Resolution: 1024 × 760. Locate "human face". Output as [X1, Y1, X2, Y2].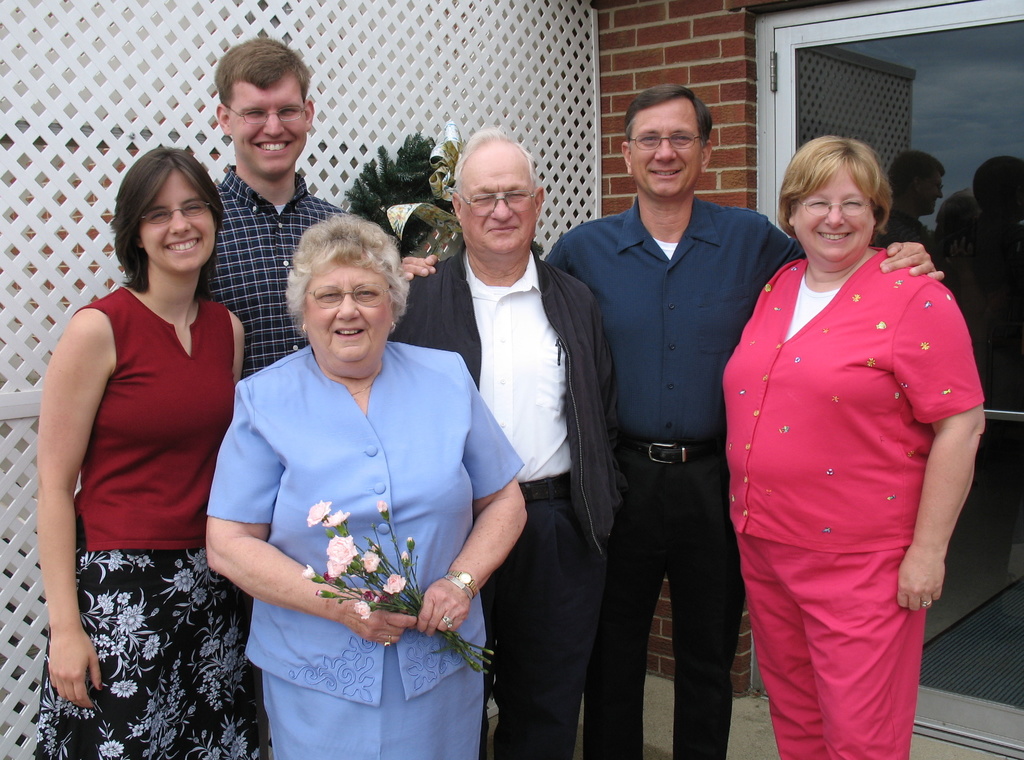
[228, 72, 307, 184].
